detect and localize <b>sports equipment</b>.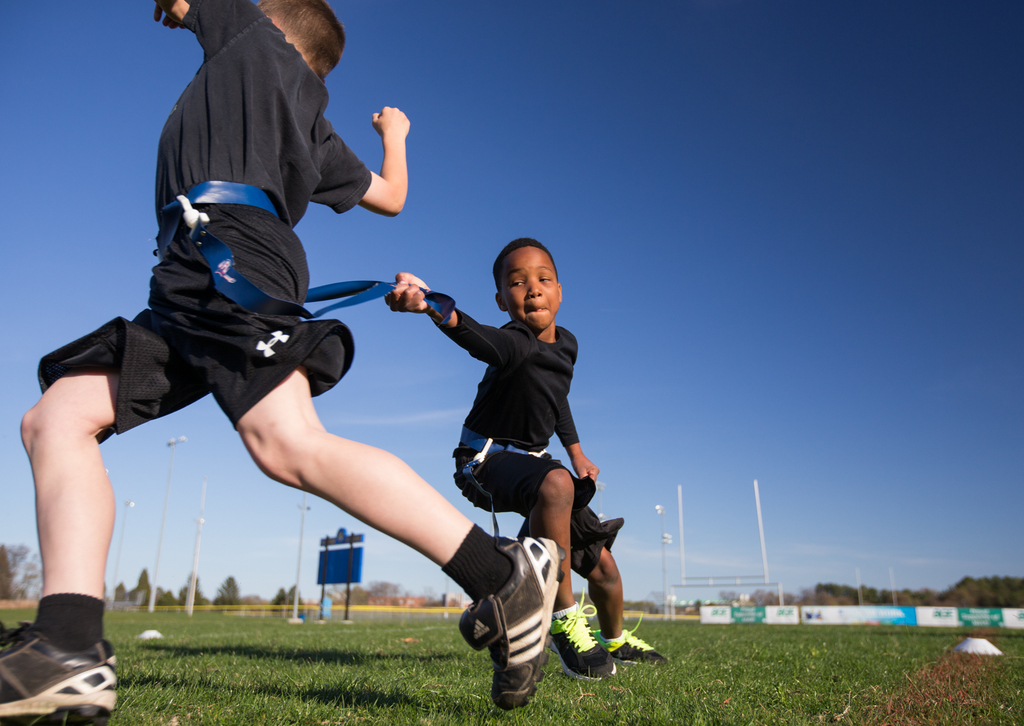
Localized at [0,620,118,725].
